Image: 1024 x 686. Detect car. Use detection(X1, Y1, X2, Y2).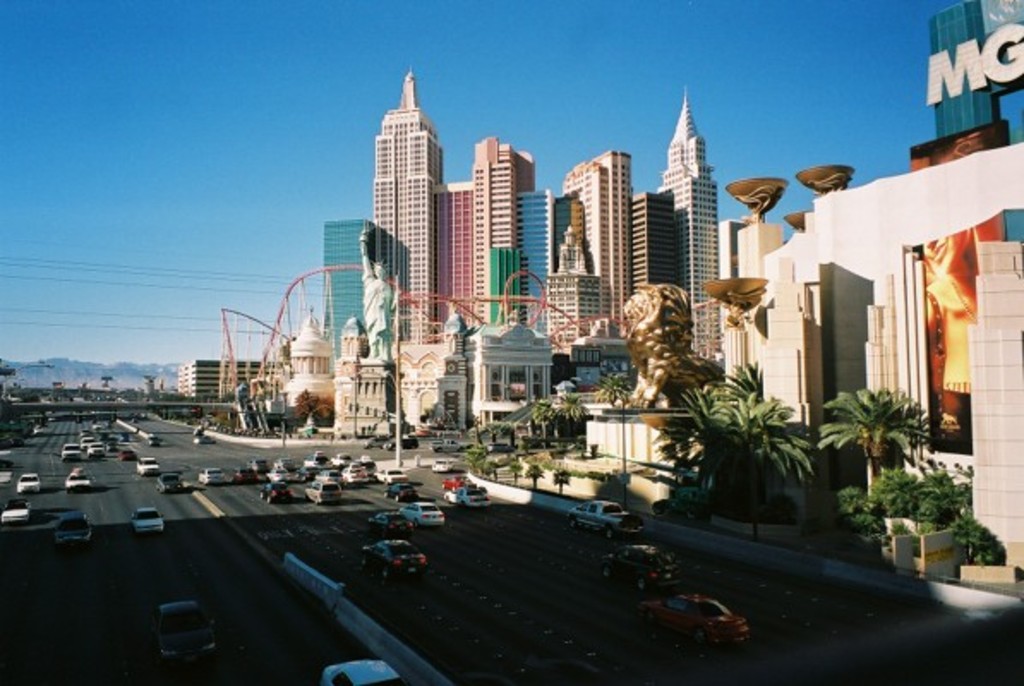
detection(154, 597, 220, 662).
